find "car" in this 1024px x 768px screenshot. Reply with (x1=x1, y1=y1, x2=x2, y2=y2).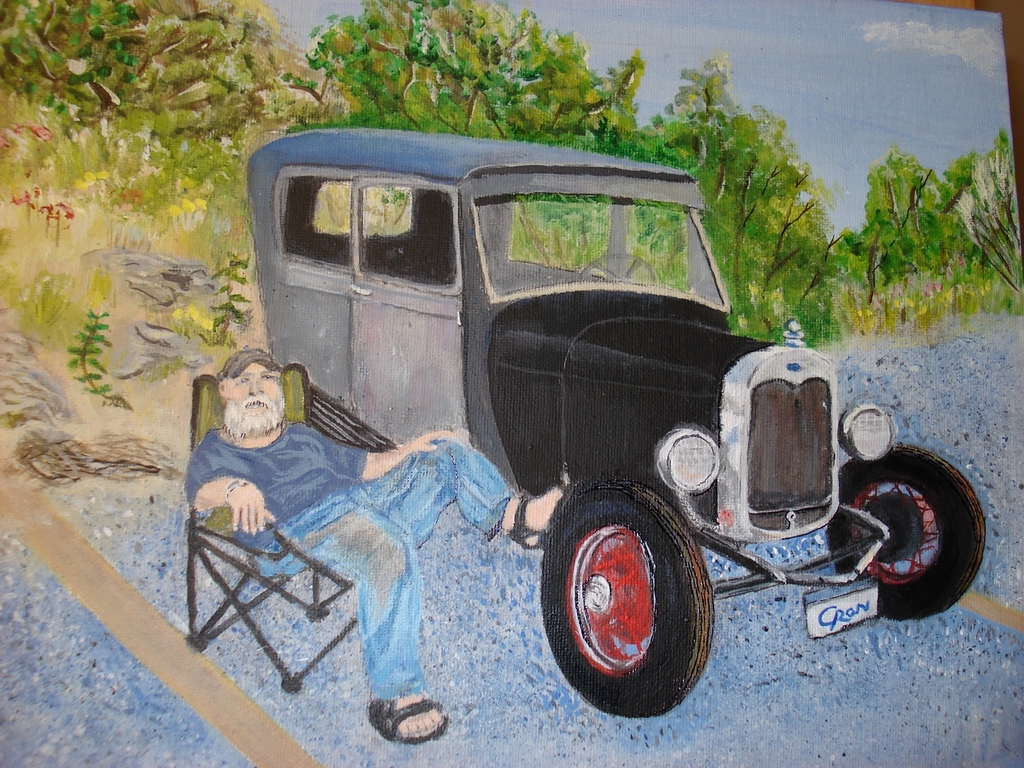
(x1=243, y1=125, x2=984, y2=711).
